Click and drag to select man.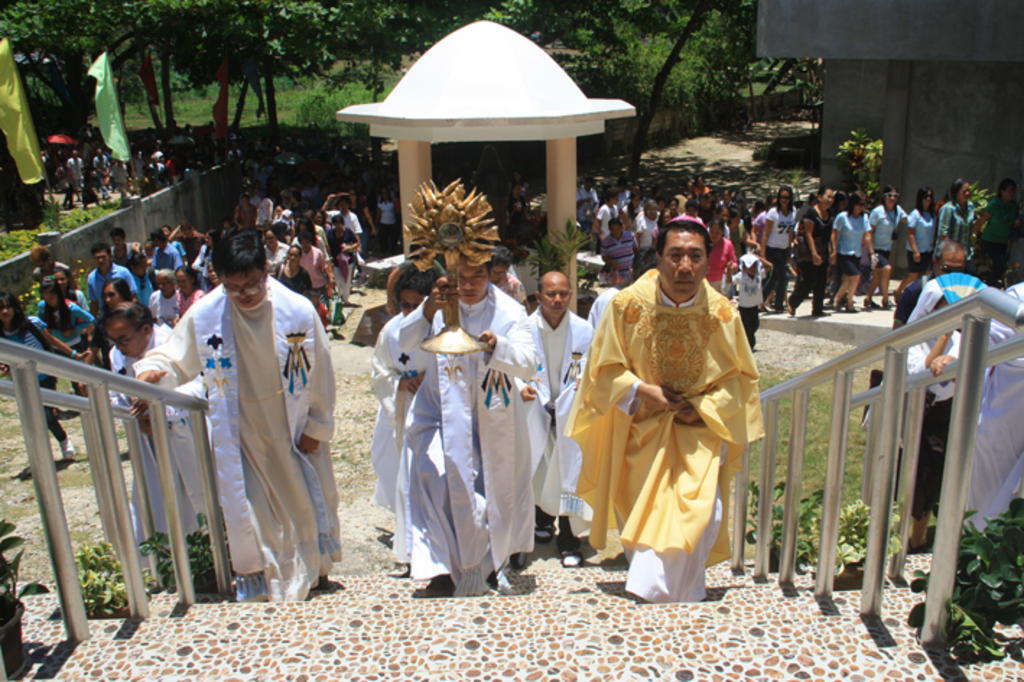
Selection: [x1=514, y1=272, x2=594, y2=568].
